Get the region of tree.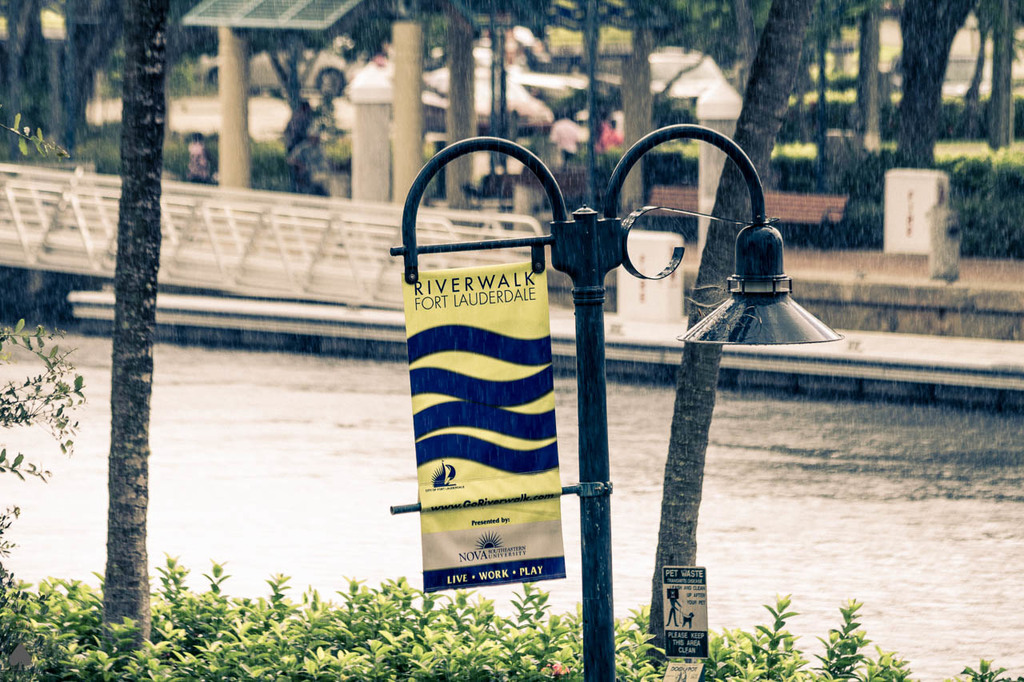
{"left": 101, "top": 0, "right": 182, "bottom": 657}.
